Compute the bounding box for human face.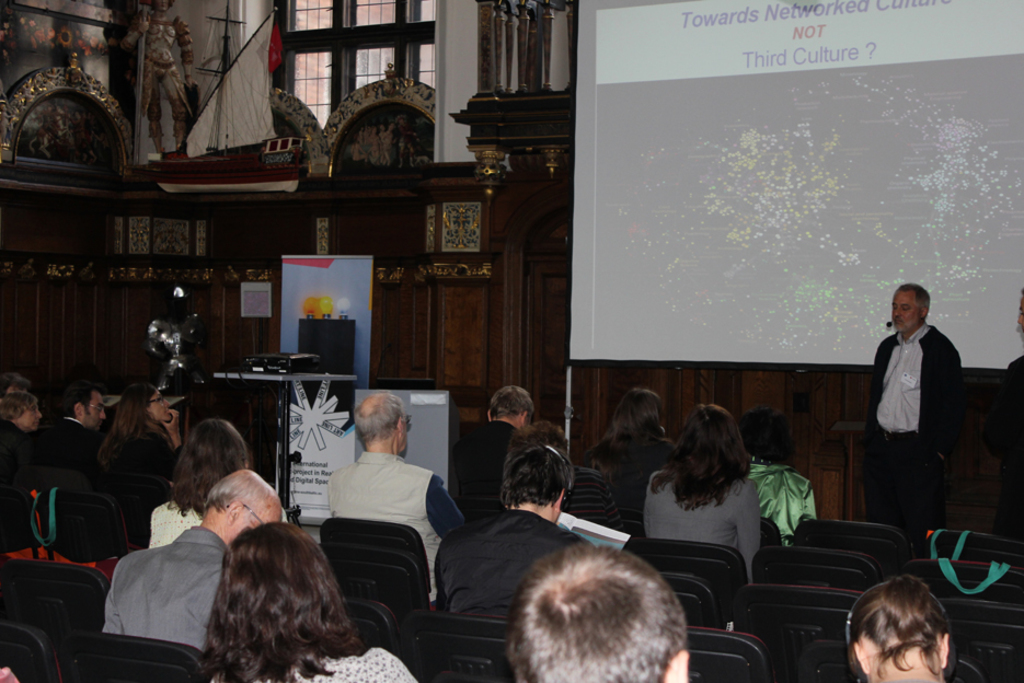
l=87, t=393, r=105, b=430.
